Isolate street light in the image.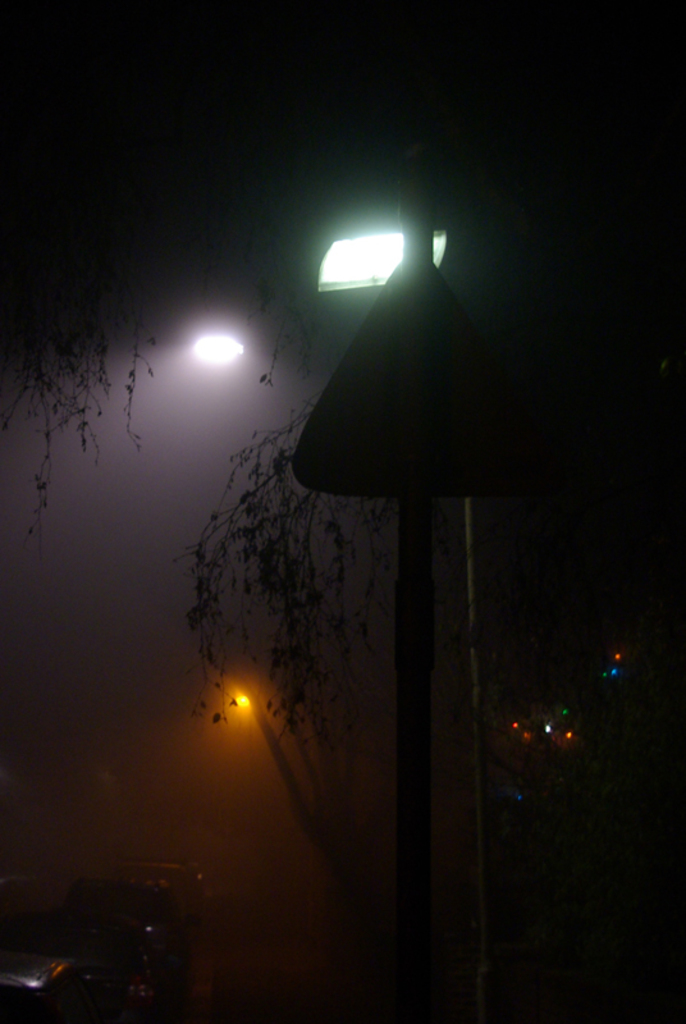
Isolated region: rect(316, 178, 427, 1021).
